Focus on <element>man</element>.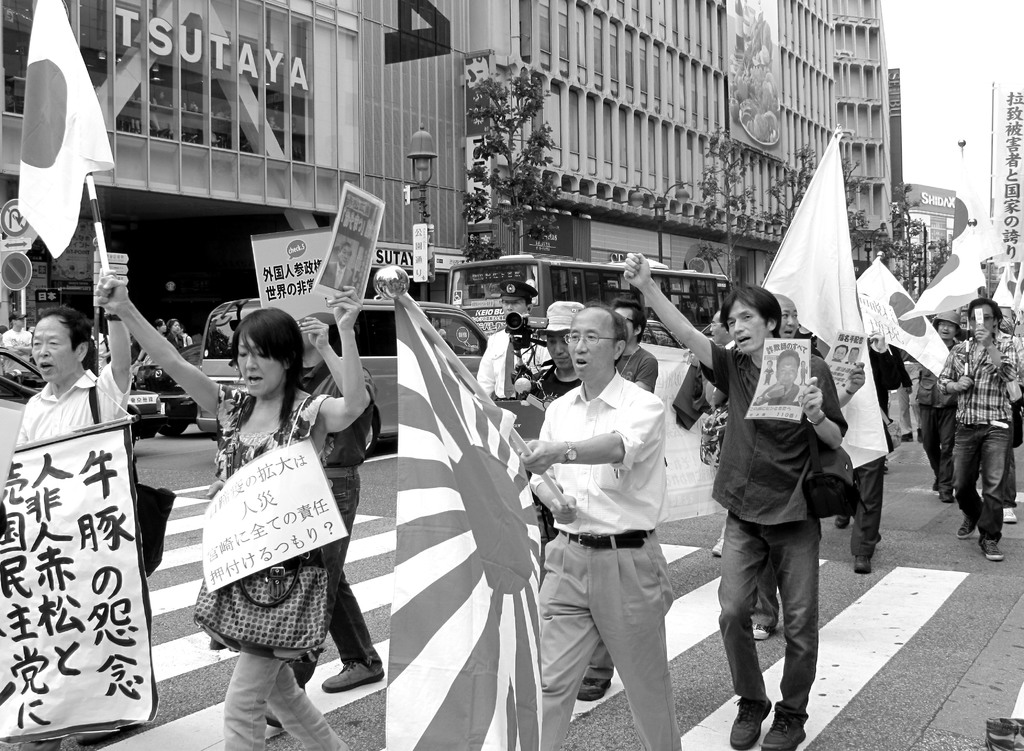
Focused at BBox(792, 395, 807, 407).
